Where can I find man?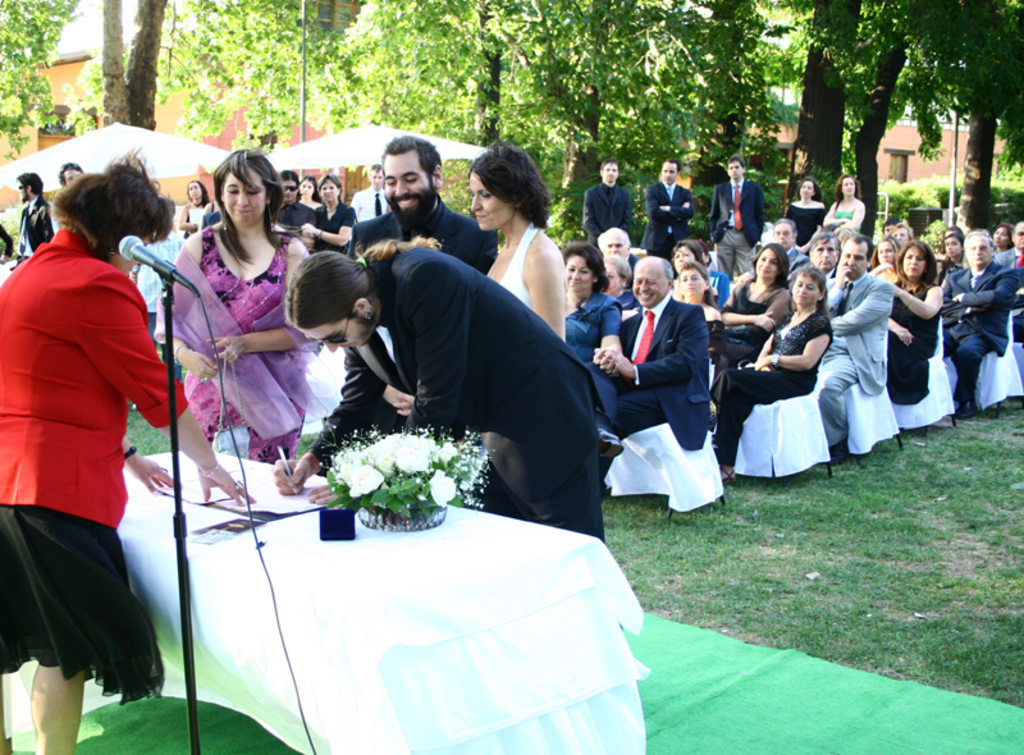
You can find it at 581:155:636:238.
